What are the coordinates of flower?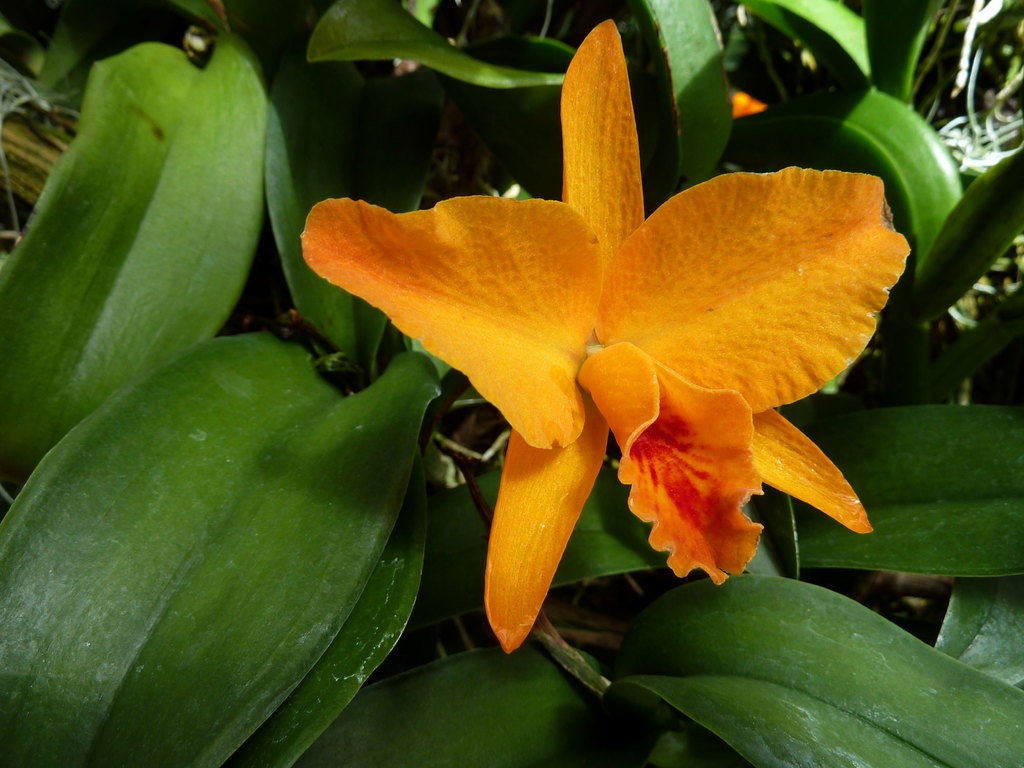
<bbox>282, 51, 899, 610</bbox>.
